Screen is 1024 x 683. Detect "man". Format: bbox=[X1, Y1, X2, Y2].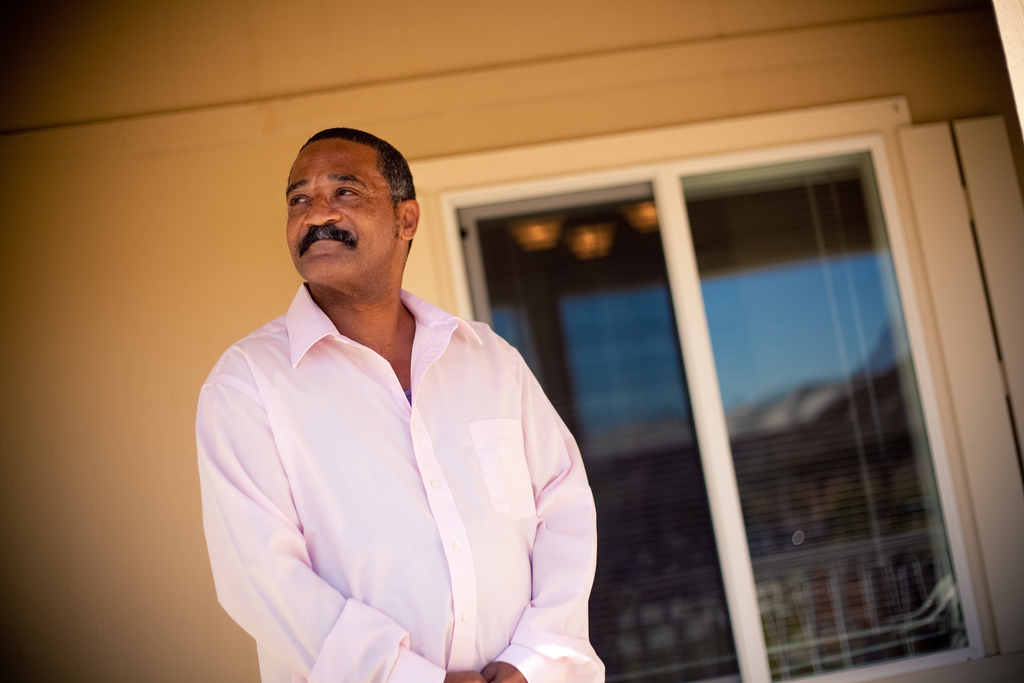
bbox=[199, 109, 614, 670].
